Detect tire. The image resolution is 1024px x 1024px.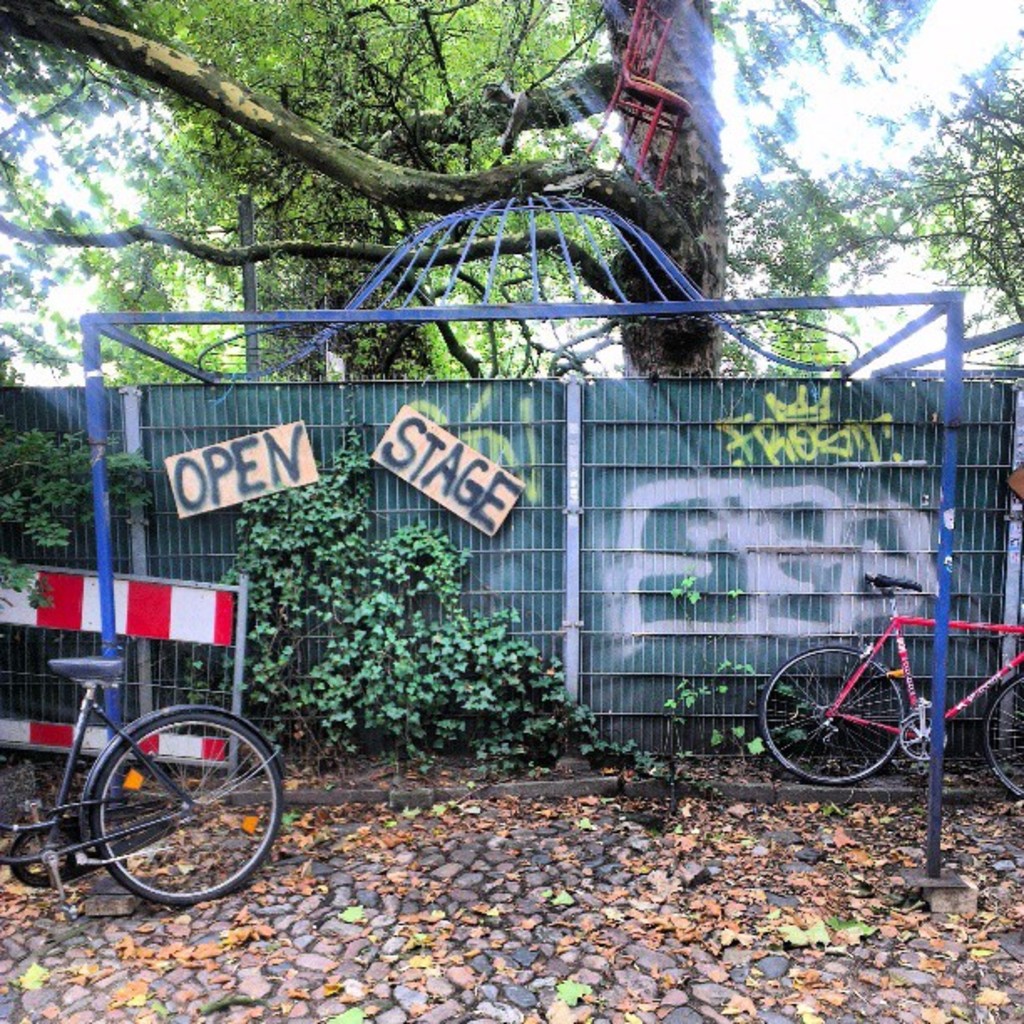
pyautogui.locateOnScreen(100, 709, 286, 900).
